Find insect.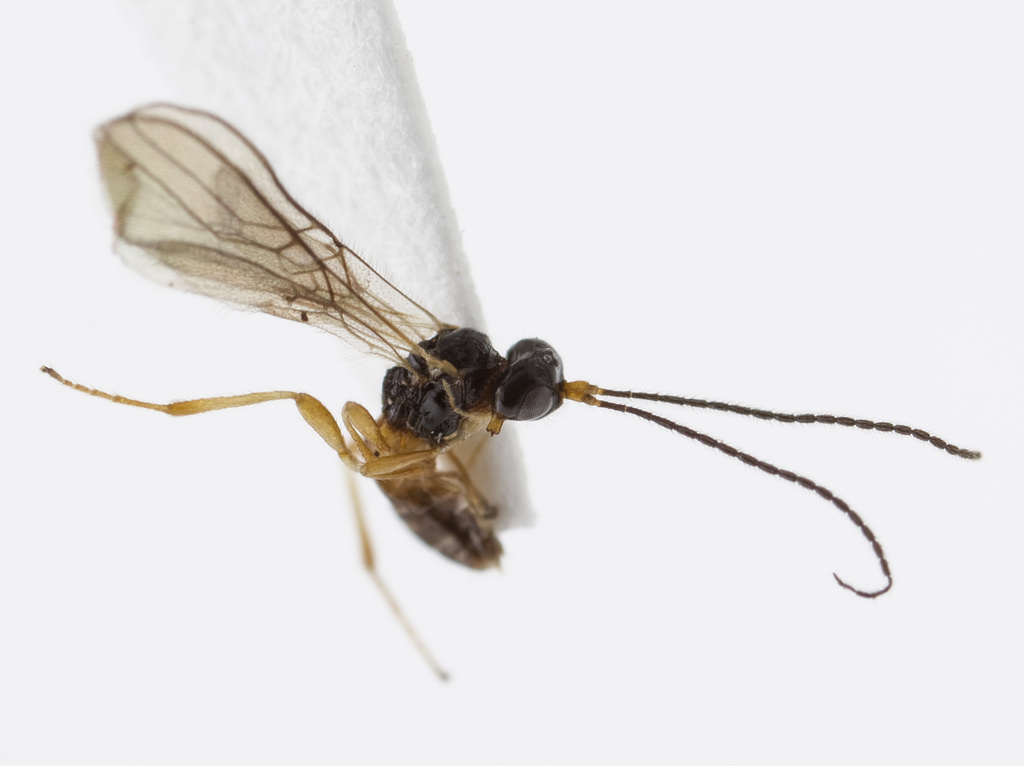
region(35, 96, 979, 682).
